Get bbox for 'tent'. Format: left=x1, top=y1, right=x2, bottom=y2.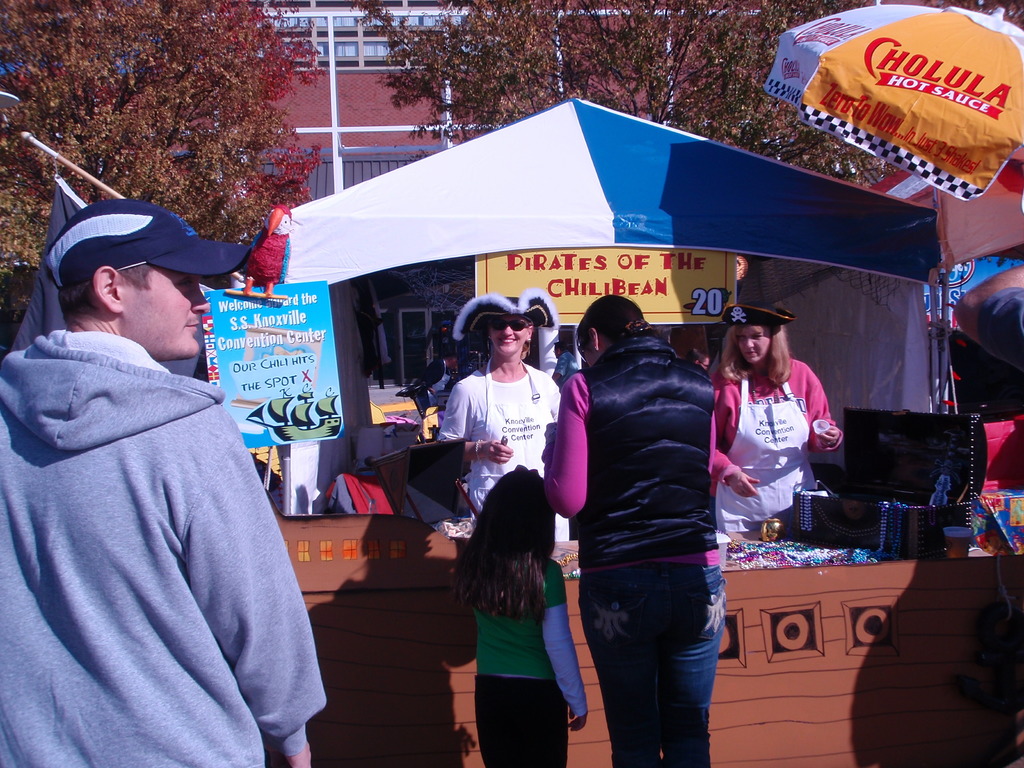
left=764, top=0, right=1023, bottom=199.
